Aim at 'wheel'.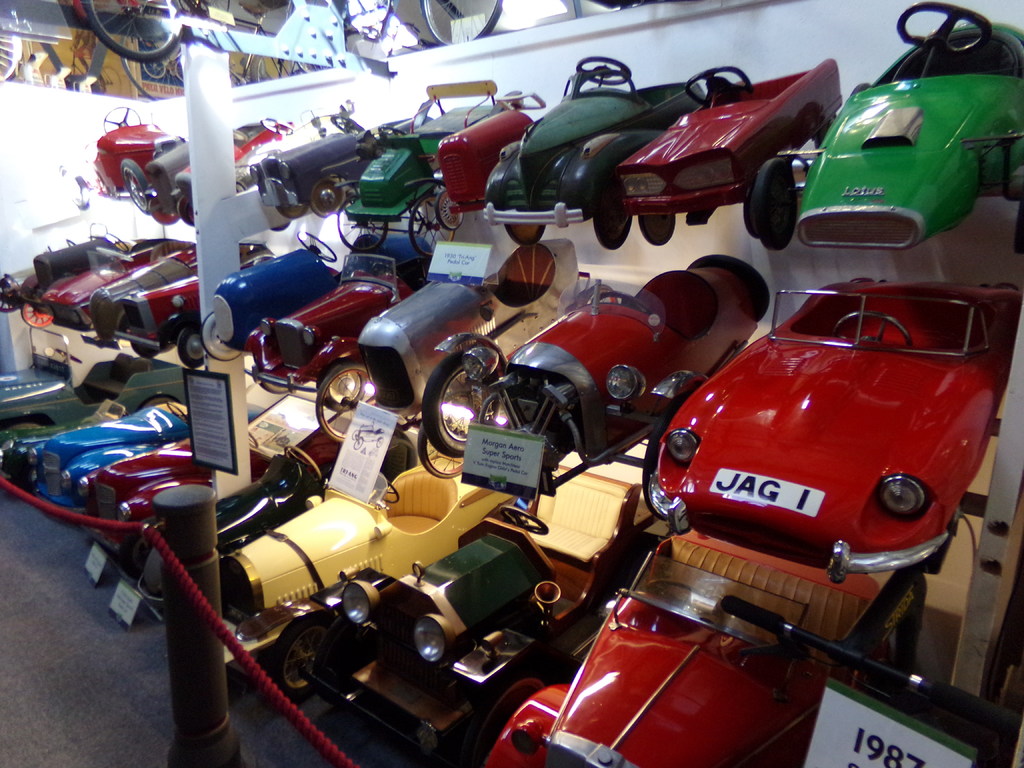
Aimed at crop(751, 158, 797, 251).
